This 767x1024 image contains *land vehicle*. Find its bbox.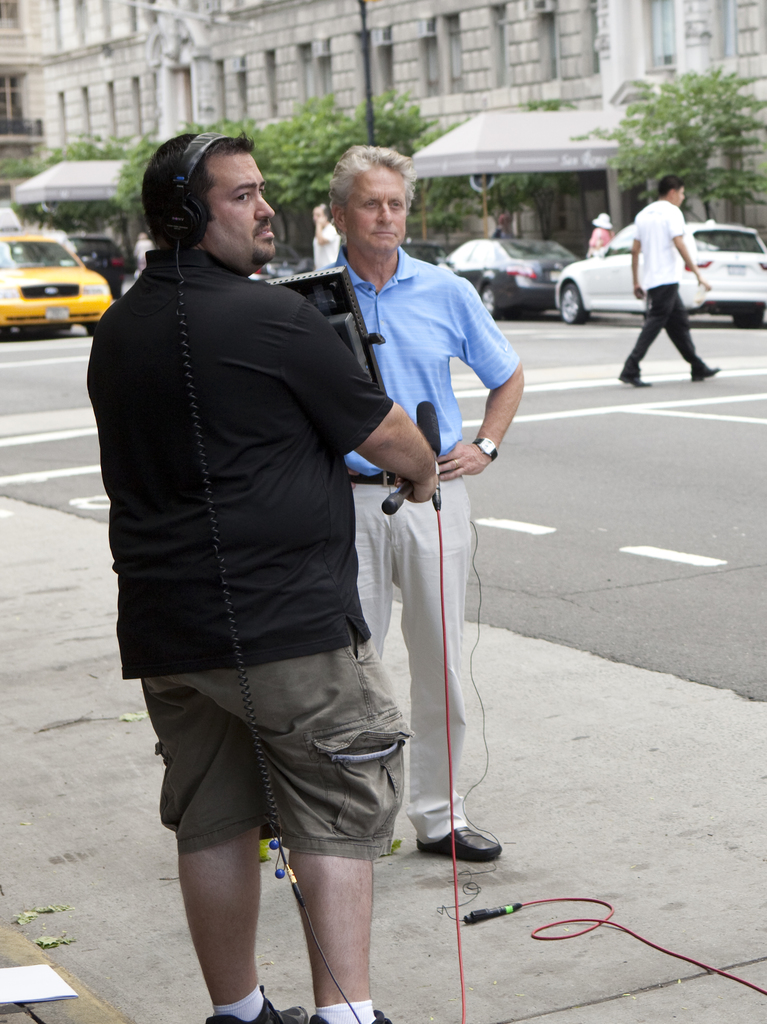
bbox=[0, 236, 118, 339].
